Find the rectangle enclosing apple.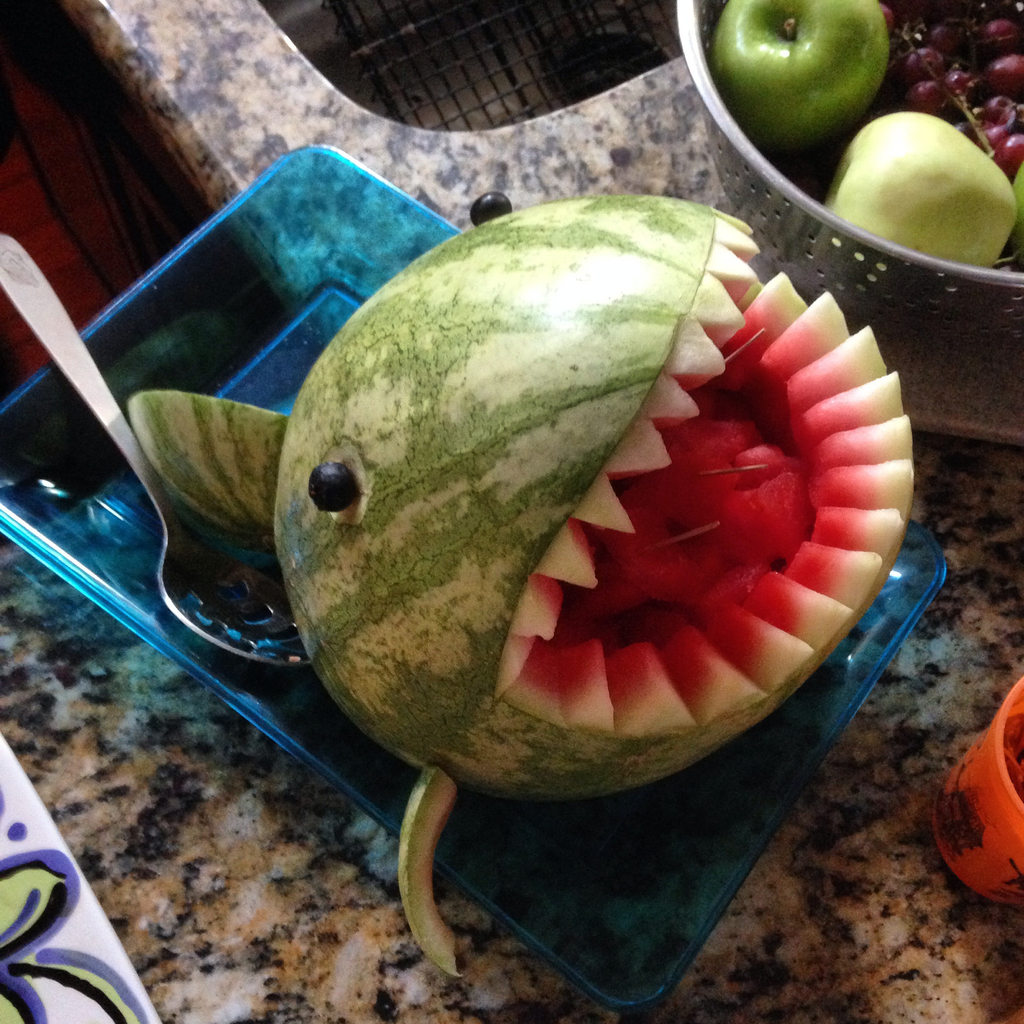
[left=719, top=0, right=904, bottom=157].
